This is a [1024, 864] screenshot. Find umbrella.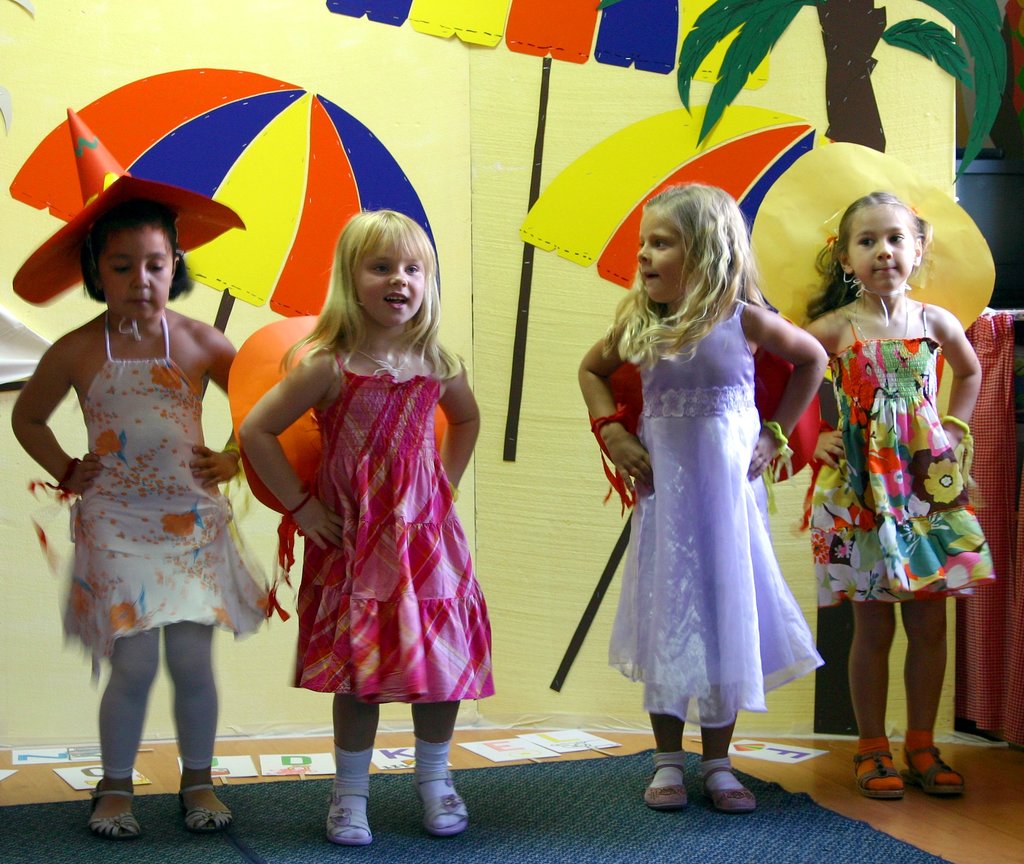
Bounding box: (8,66,441,402).
